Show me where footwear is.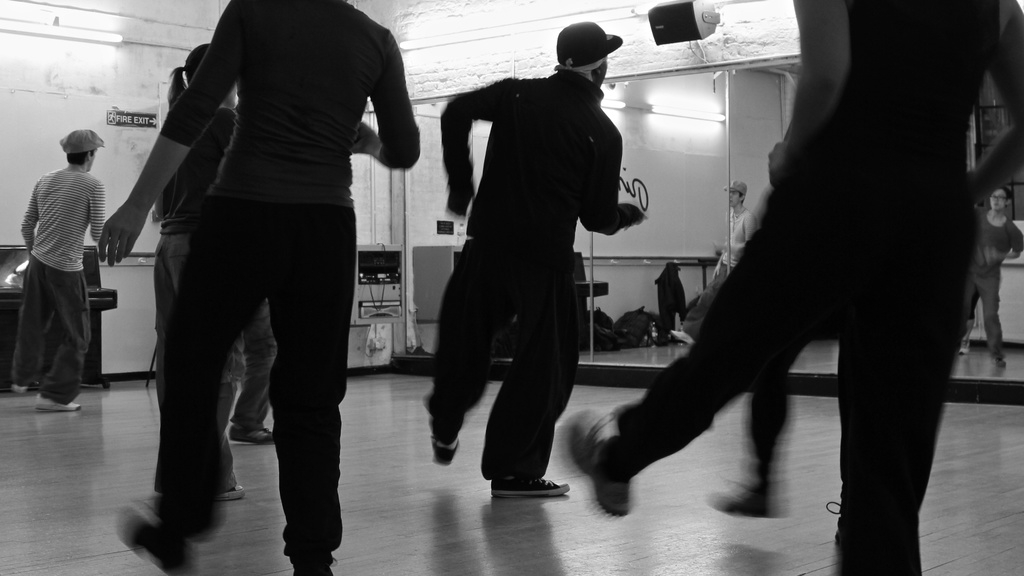
footwear is at <box>959,337,970,356</box>.
